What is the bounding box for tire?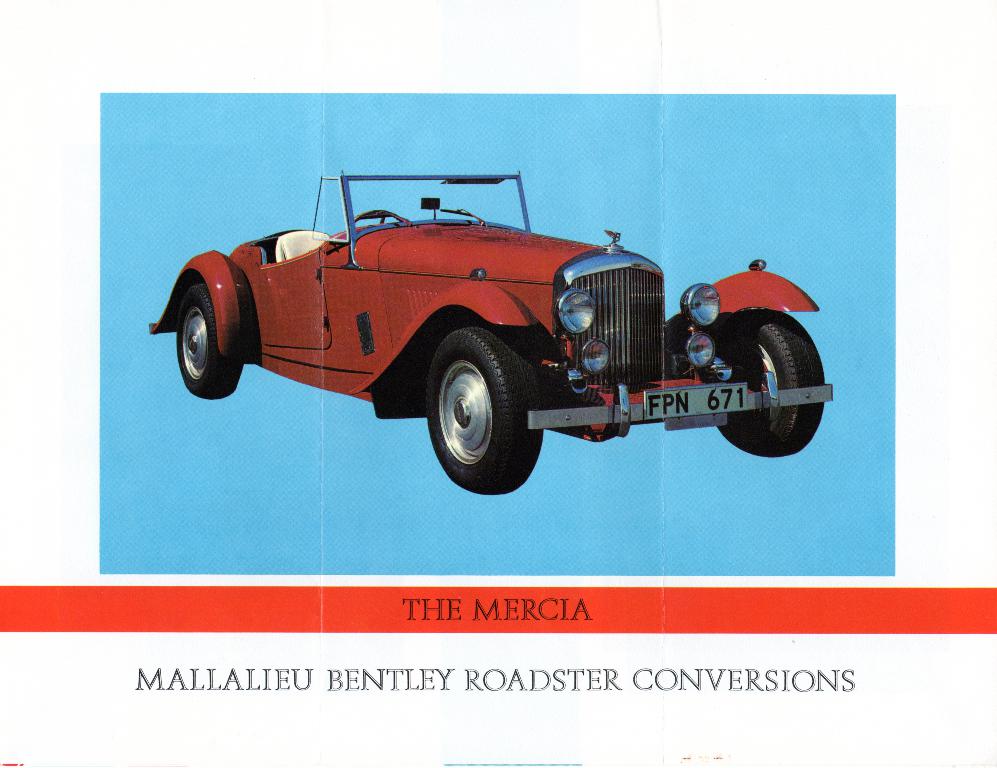
rect(175, 278, 247, 400).
